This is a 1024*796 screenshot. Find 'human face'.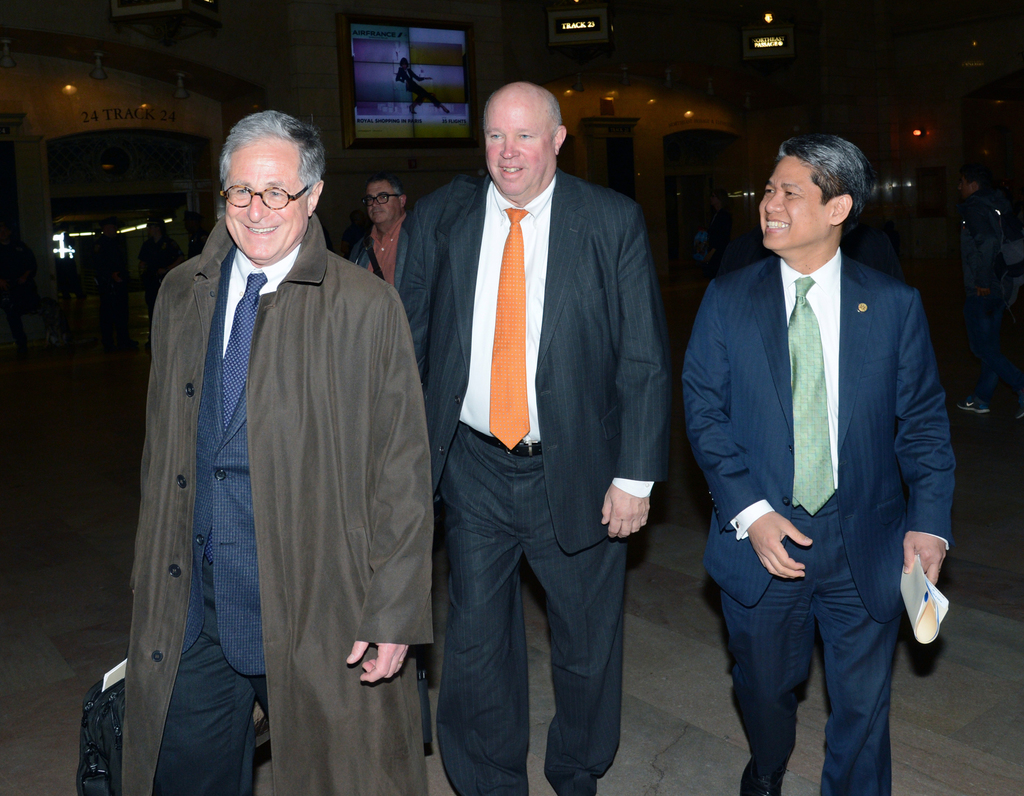
Bounding box: box(756, 157, 833, 249).
